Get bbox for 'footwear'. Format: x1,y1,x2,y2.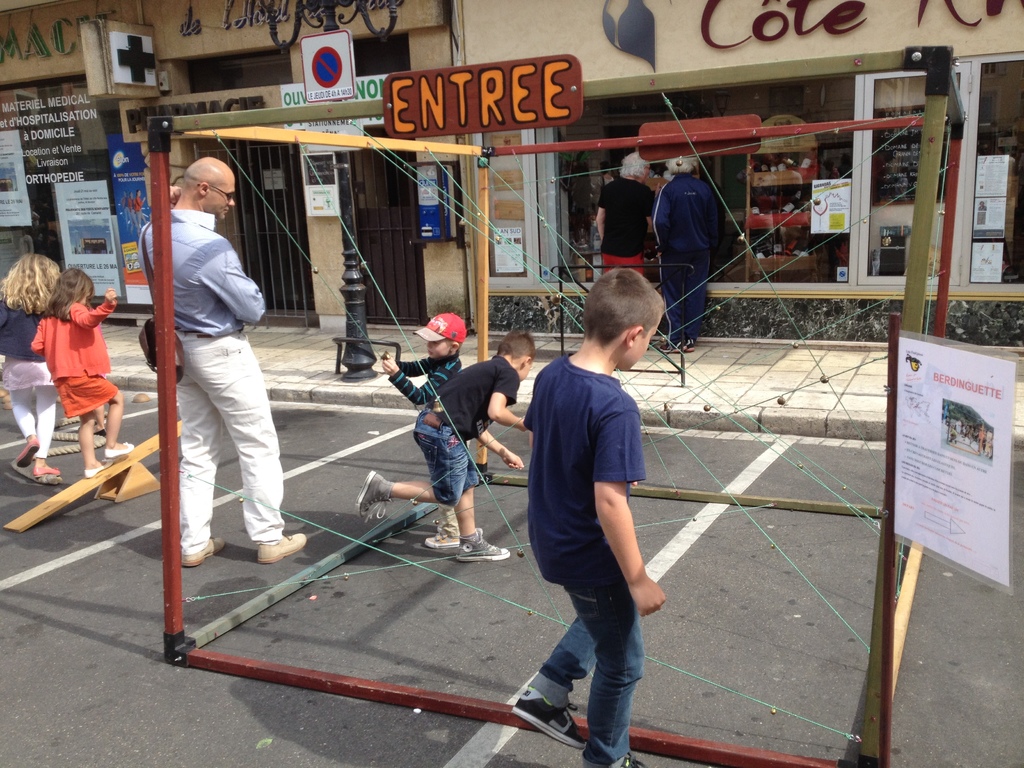
357,468,398,524.
